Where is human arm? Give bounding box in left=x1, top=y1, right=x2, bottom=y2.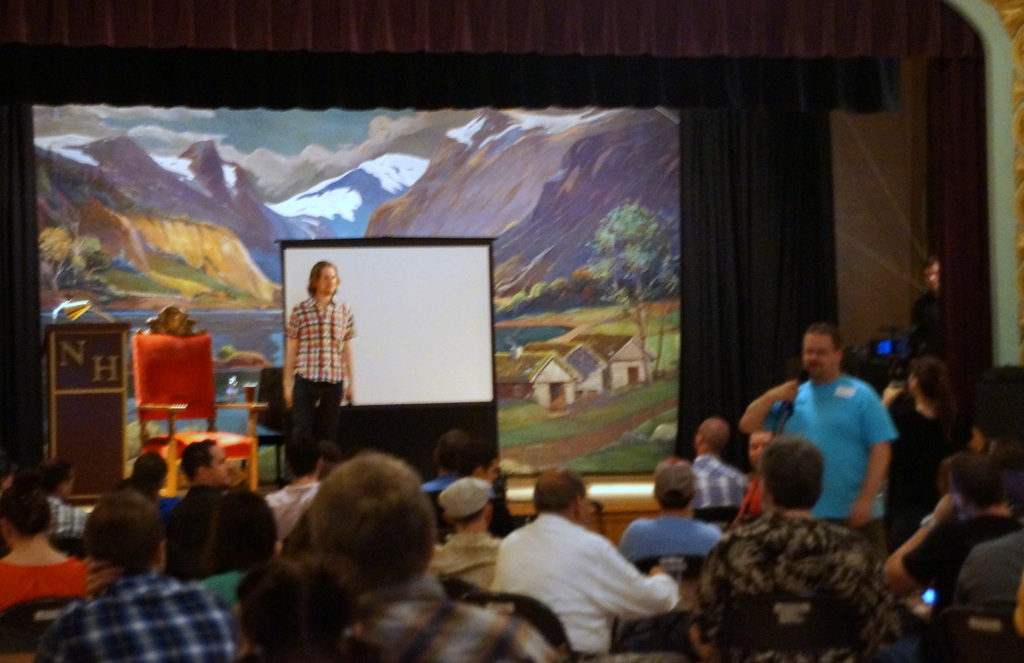
left=735, top=370, right=804, bottom=434.
